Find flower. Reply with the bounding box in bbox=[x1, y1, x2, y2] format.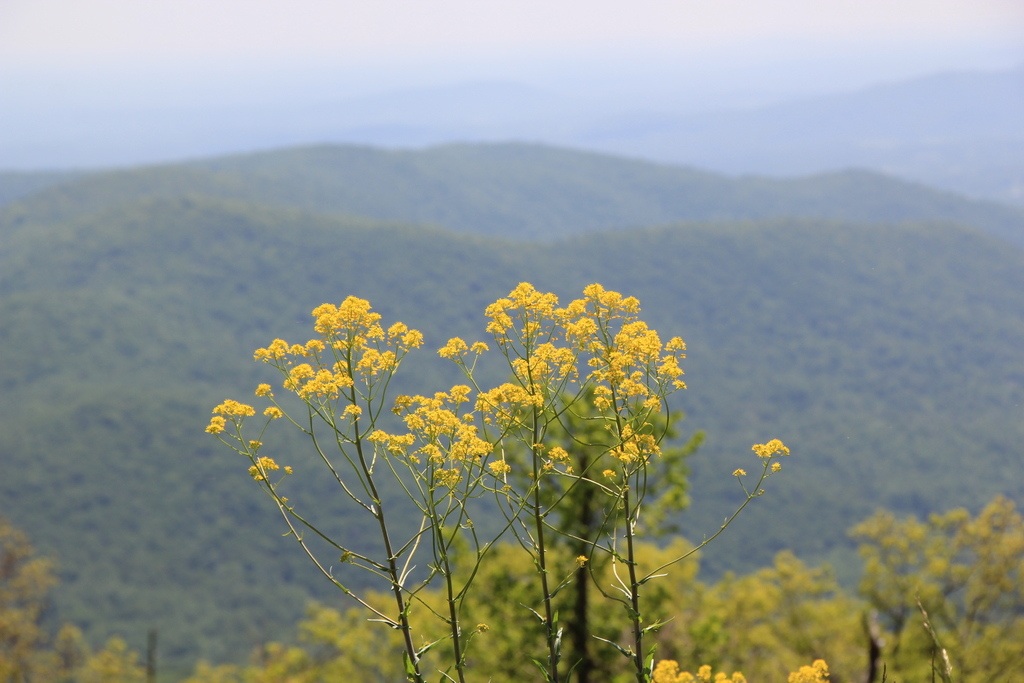
bbox=[772, 463, 781, 473].
